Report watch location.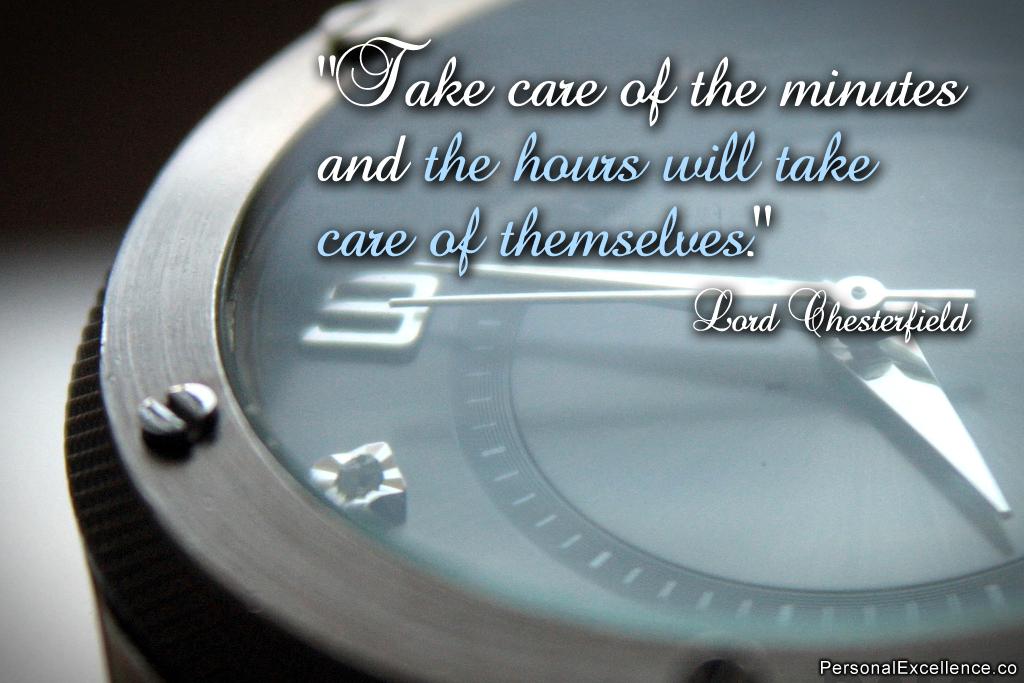
Report: box=[64, 0, 1023, 682].
